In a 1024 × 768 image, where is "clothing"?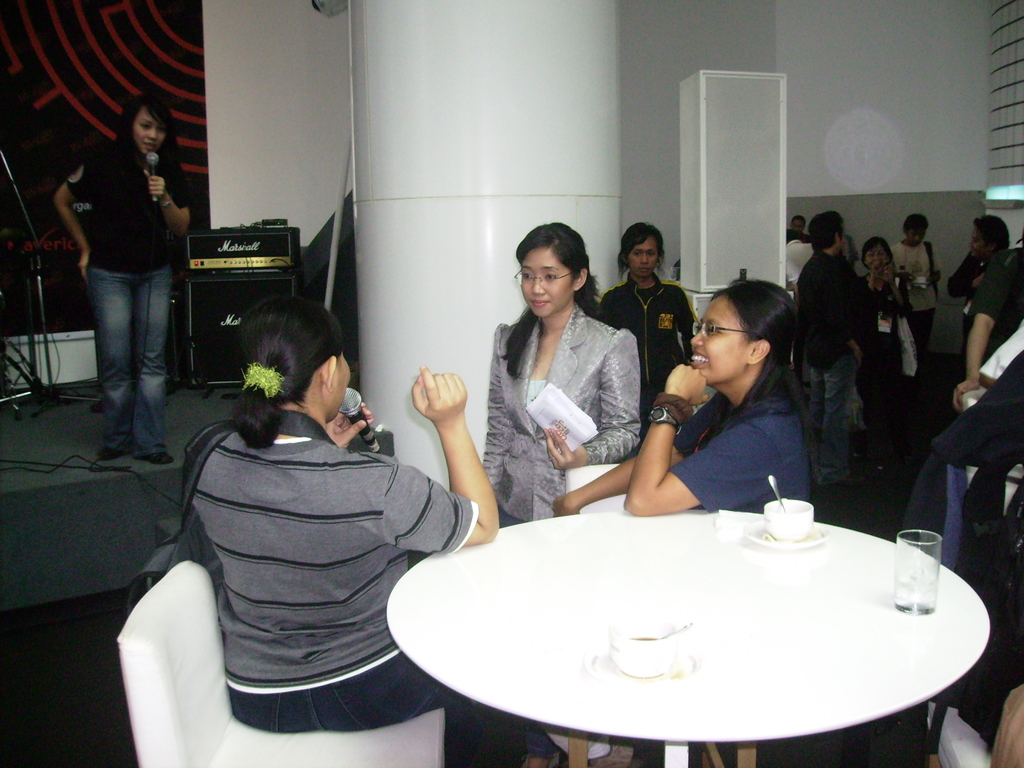
(851, 245, 904, 415).
